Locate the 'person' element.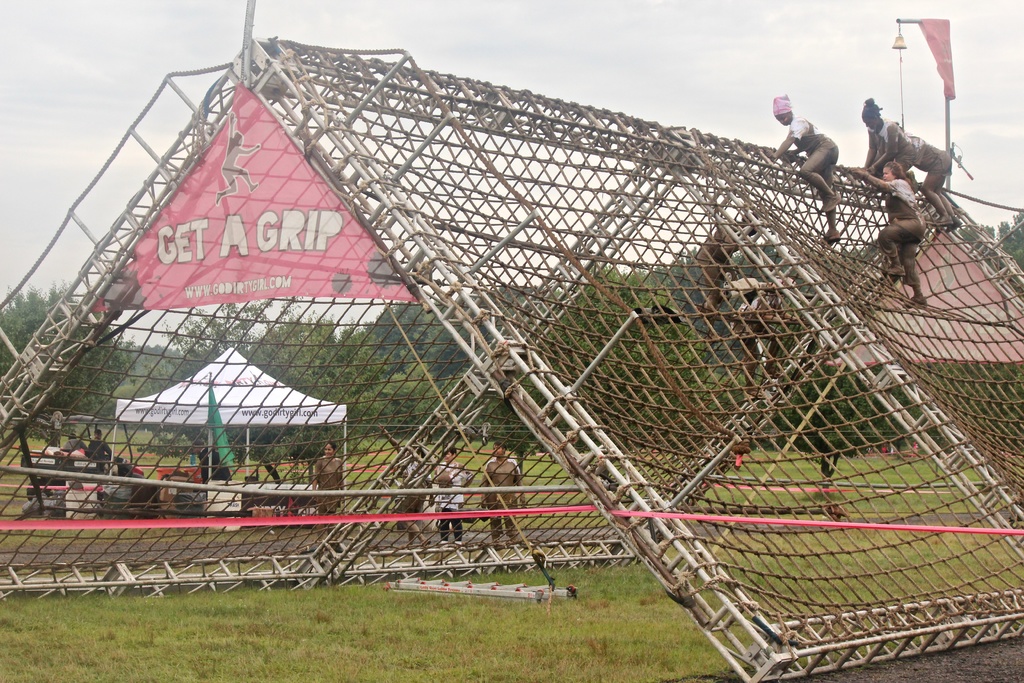
Element bbox: 88, 428, 115, 490.
